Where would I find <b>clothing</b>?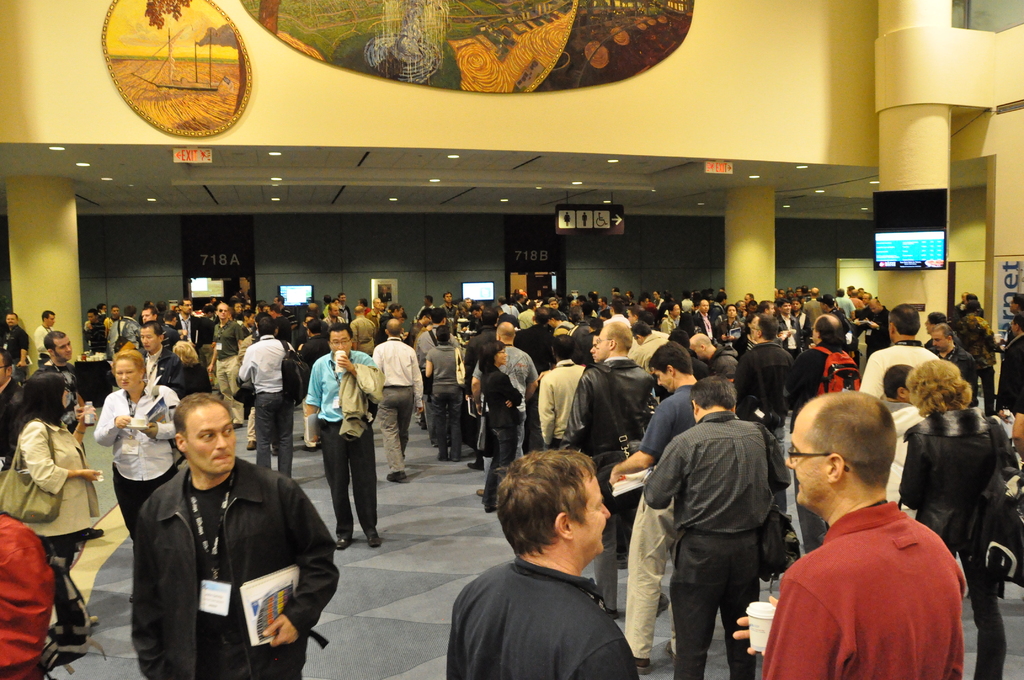
At {"left": 732, "top": 343, "right": 798, "bottom": 555}.
